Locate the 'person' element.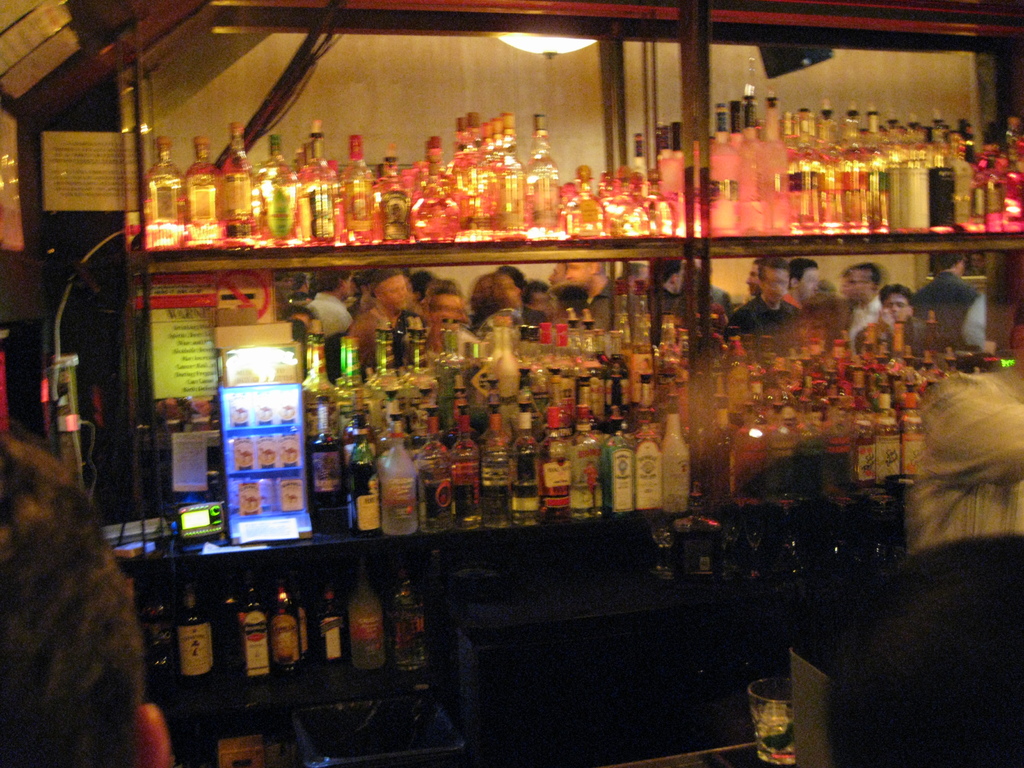
Element bbox: crop(403, 296, 470, 356).
